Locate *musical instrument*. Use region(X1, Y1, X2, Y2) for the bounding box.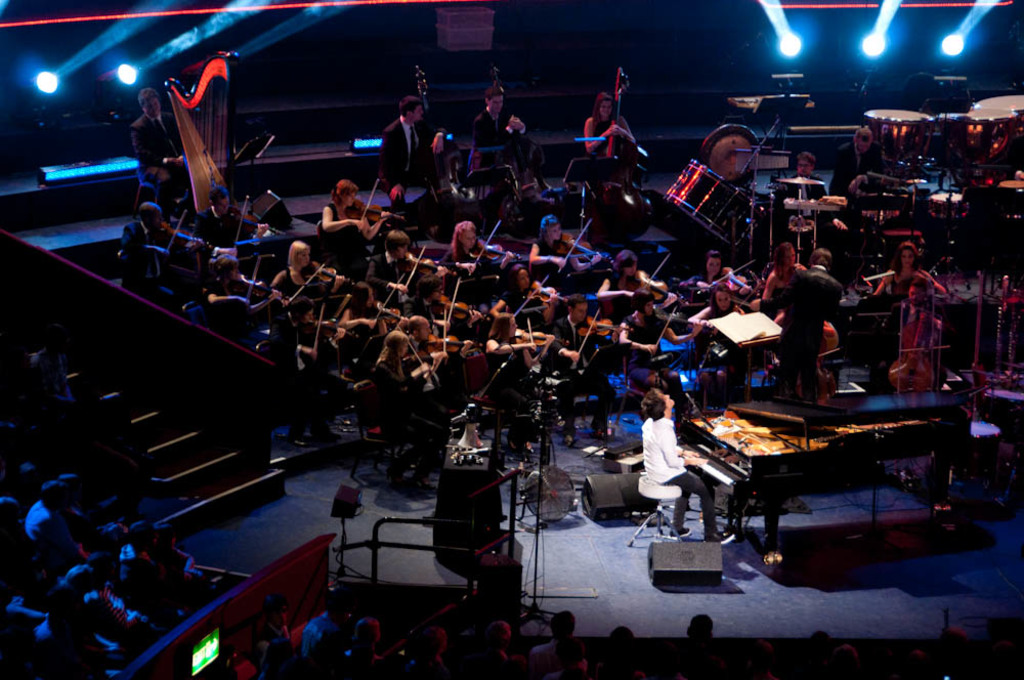
region(677, 389, 974, 566).
